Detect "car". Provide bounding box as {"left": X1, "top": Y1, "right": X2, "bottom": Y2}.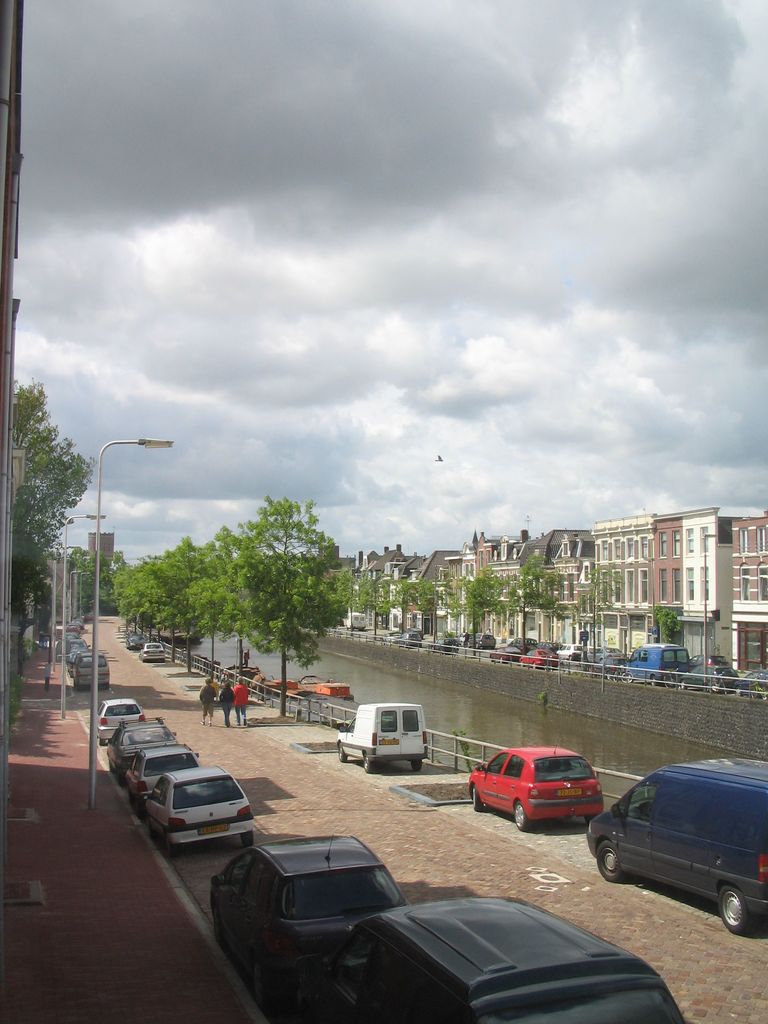
{"left": 121, "top": 739, "right": 198, "bottom": 814}.
